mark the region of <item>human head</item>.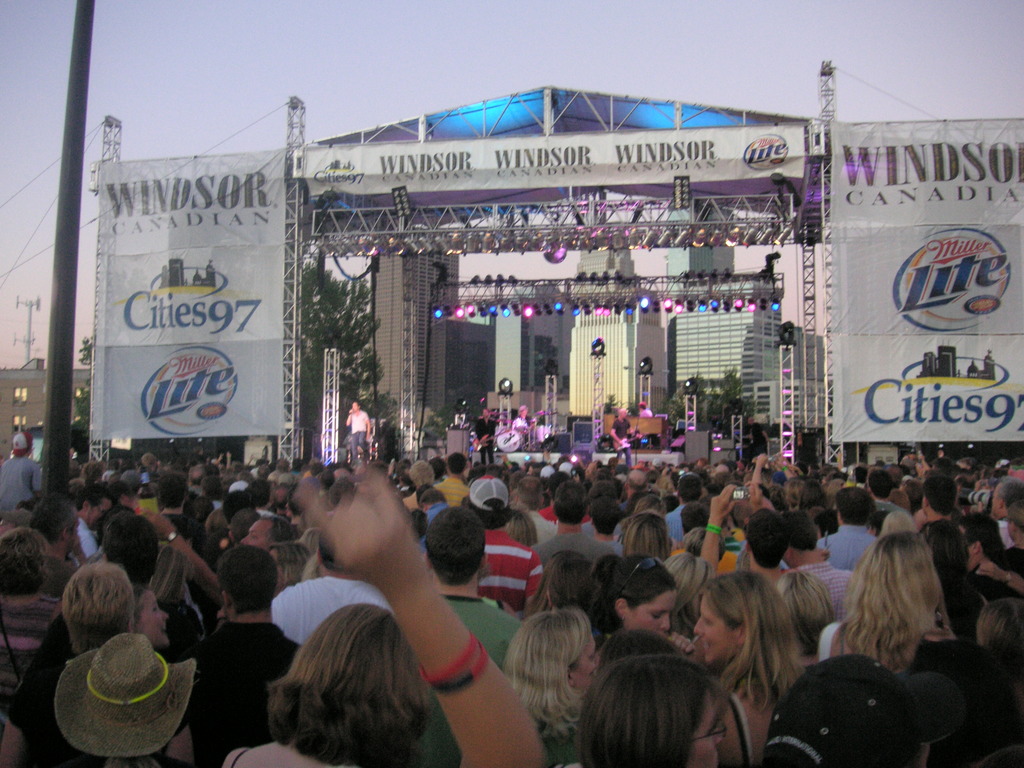
Region: region(620, 506, 665, 552).
